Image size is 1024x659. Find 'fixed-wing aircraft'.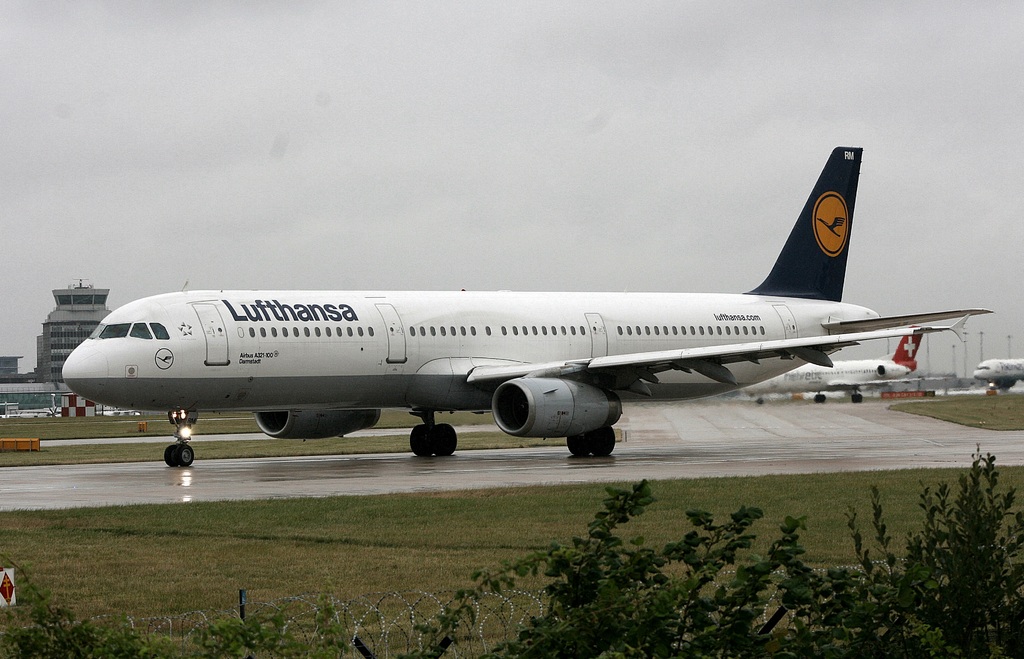
pyautogui.locateOnScreen(973, 355, 1023, 392).
